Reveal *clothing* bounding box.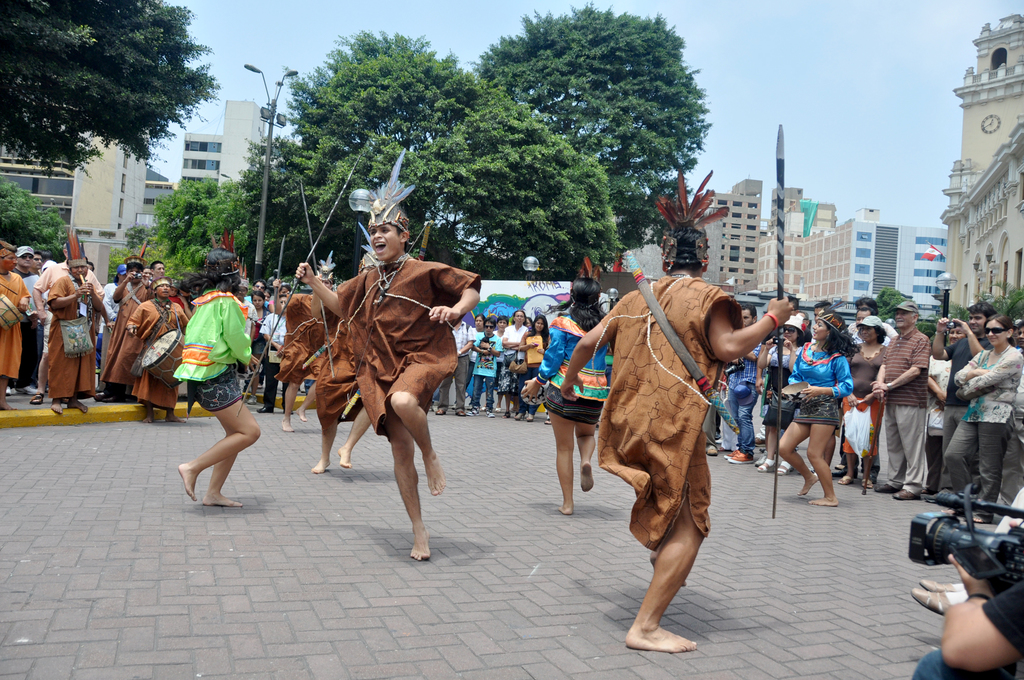
Revealed: l=590, t=276, r=742, b=547.
